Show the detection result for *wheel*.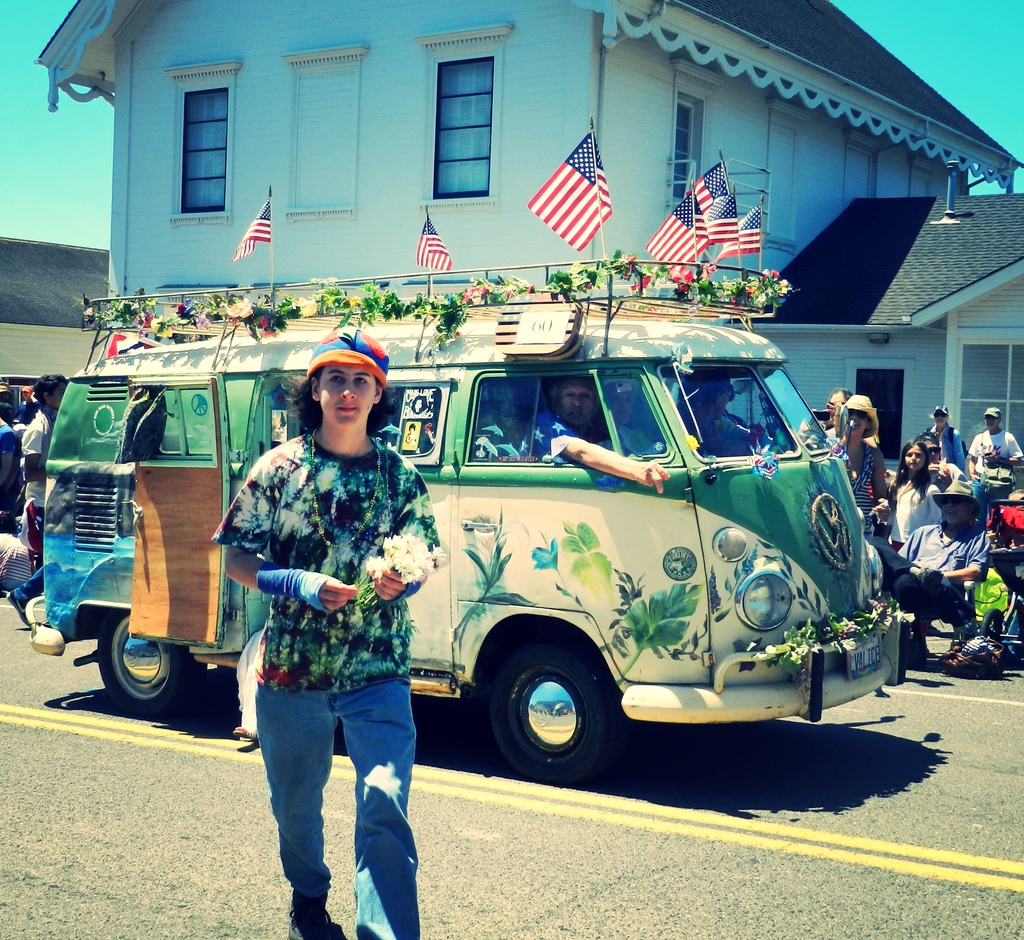
(103,605,208,719).
